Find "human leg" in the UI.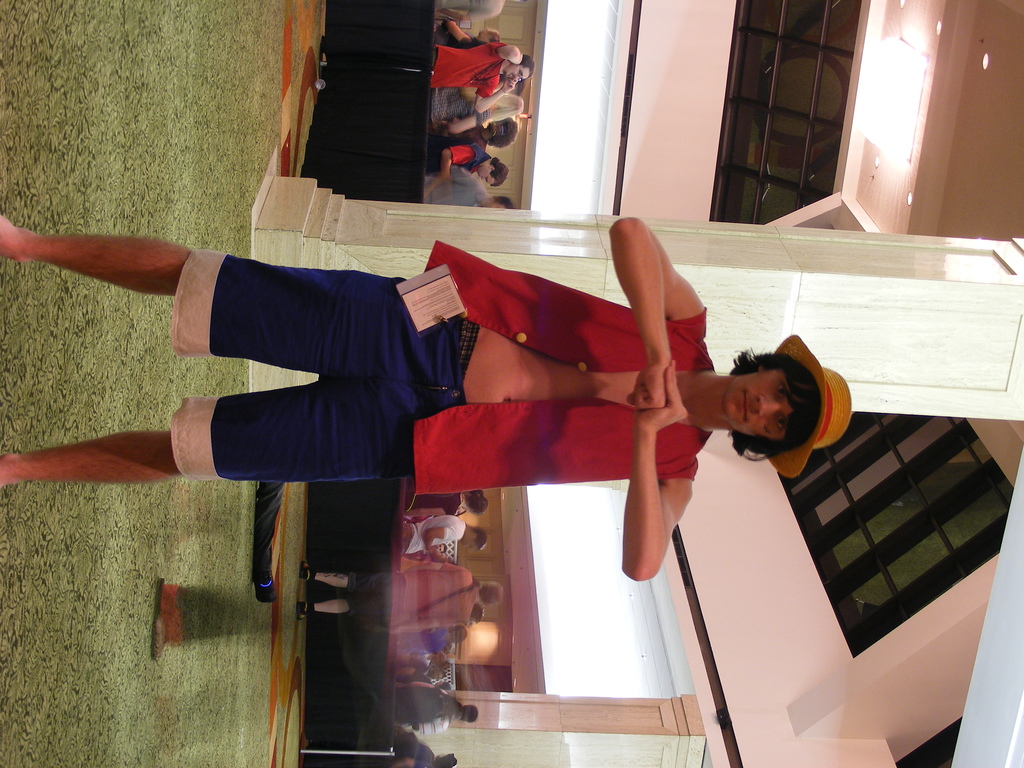
UI element at [0, 214, 466, 381].
